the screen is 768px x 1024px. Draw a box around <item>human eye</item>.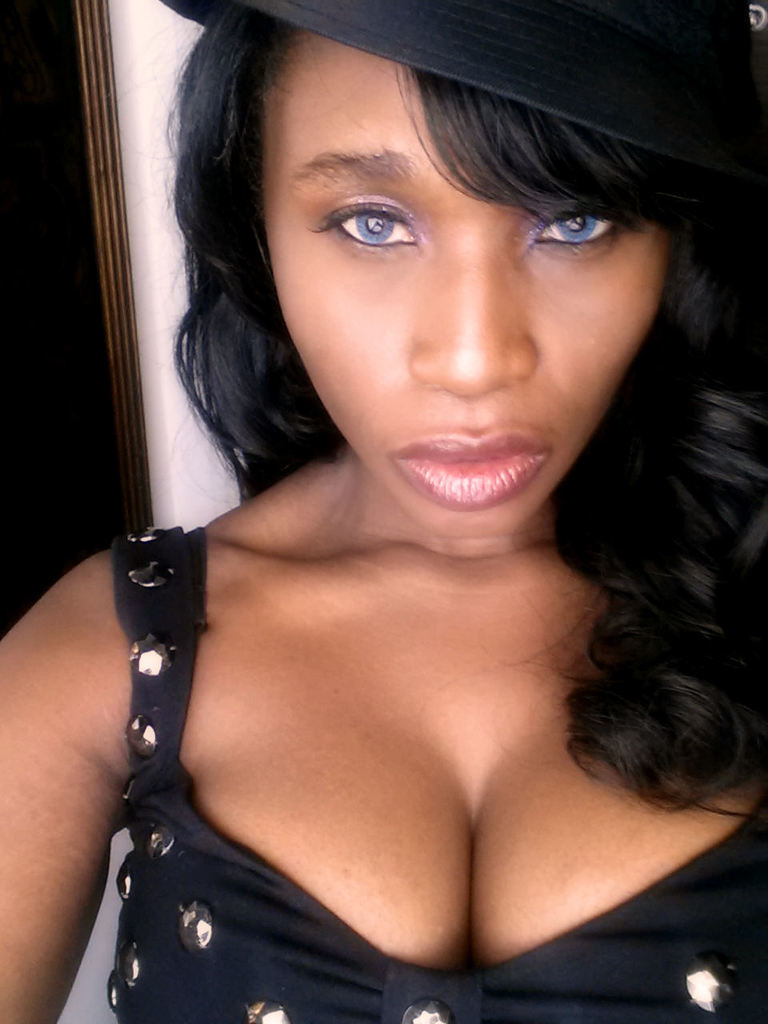
bbox(306, 186, 425, 257).
